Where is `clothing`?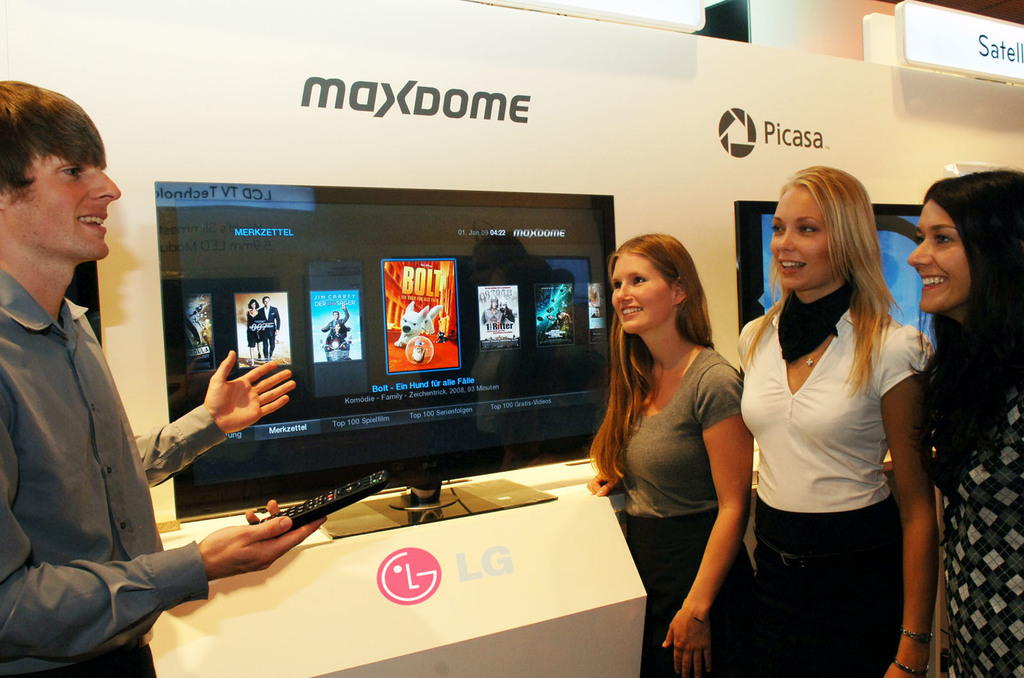
(x1=737, y1=296, x2=938, y2=677).
